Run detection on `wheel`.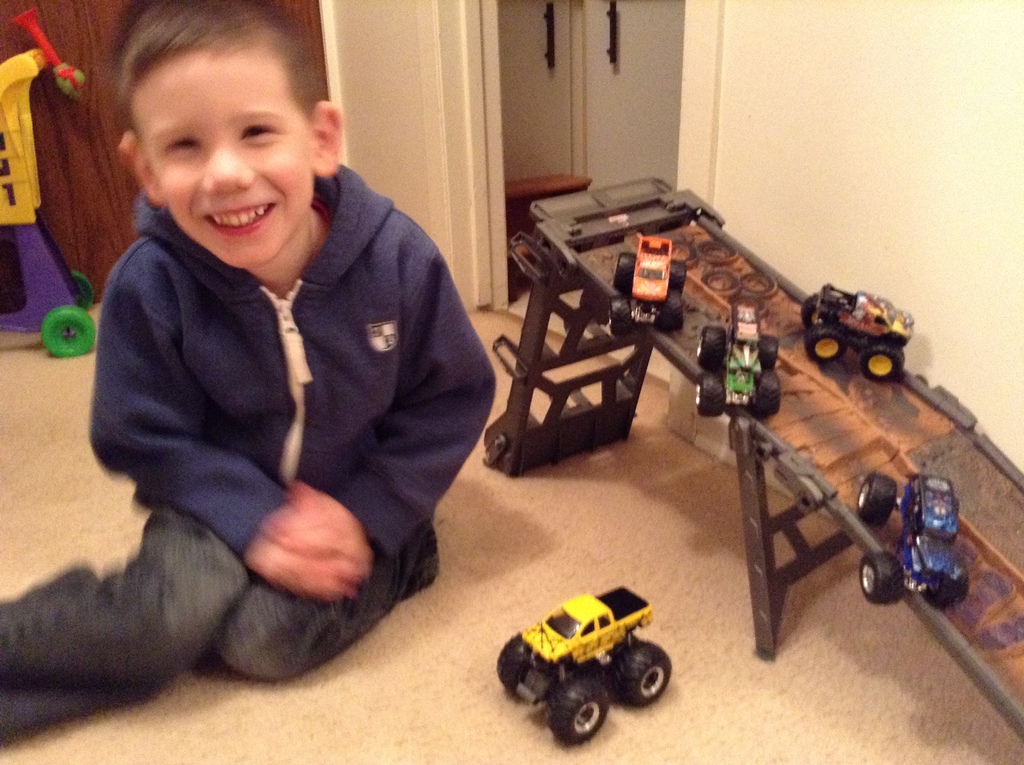
Result: locate(611, 646, 673, 709).
